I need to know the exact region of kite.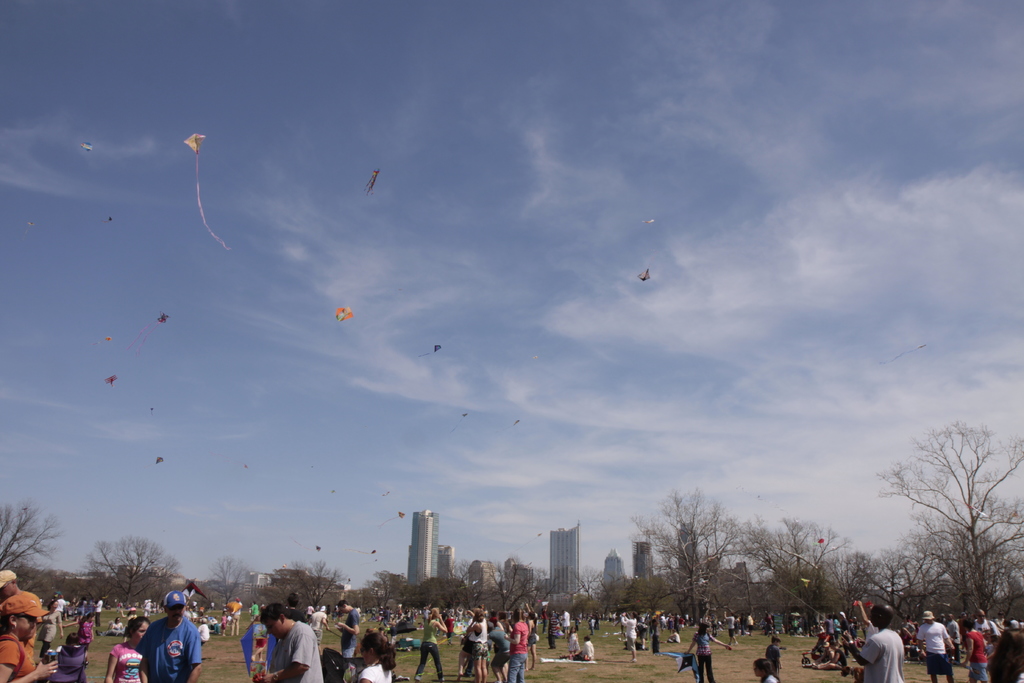
Region: box(155, 454, 166, 466).
